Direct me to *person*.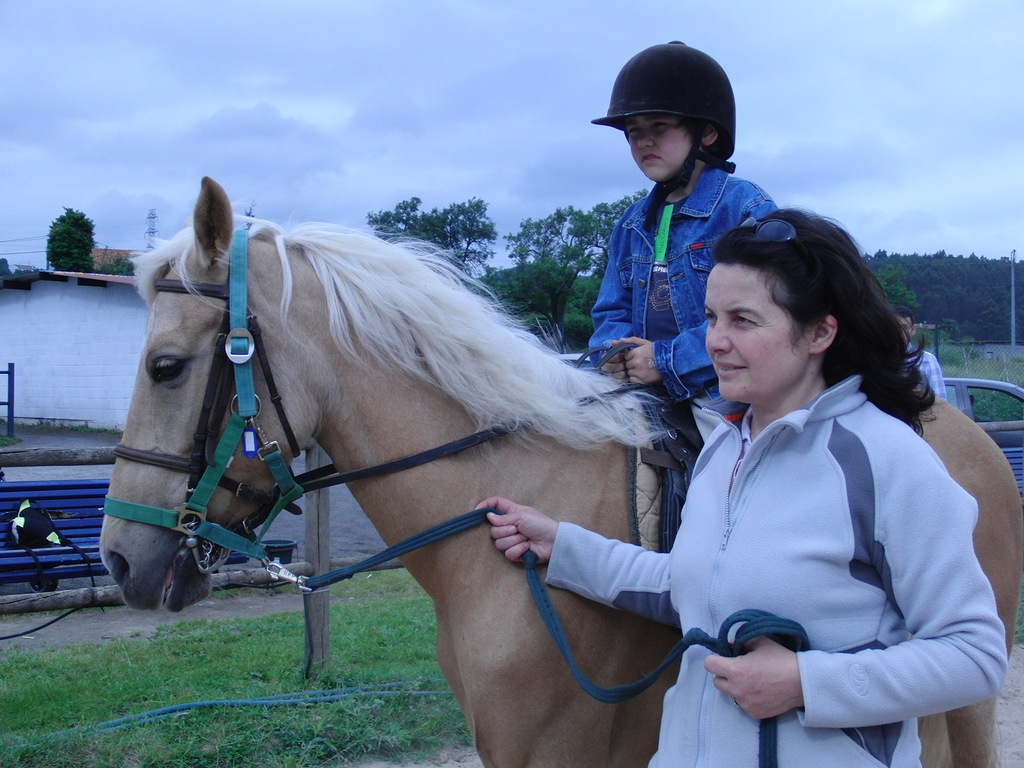
Direction: locate(888, 305, 949, 399).
